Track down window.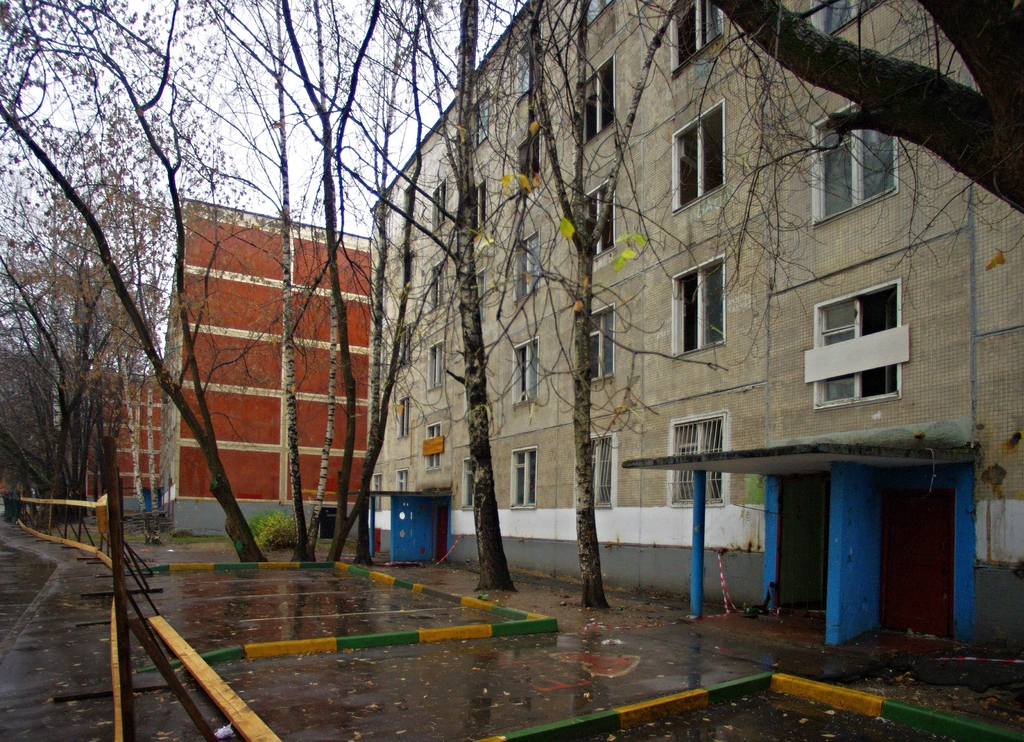
Tracked to [578,178,621,253].
